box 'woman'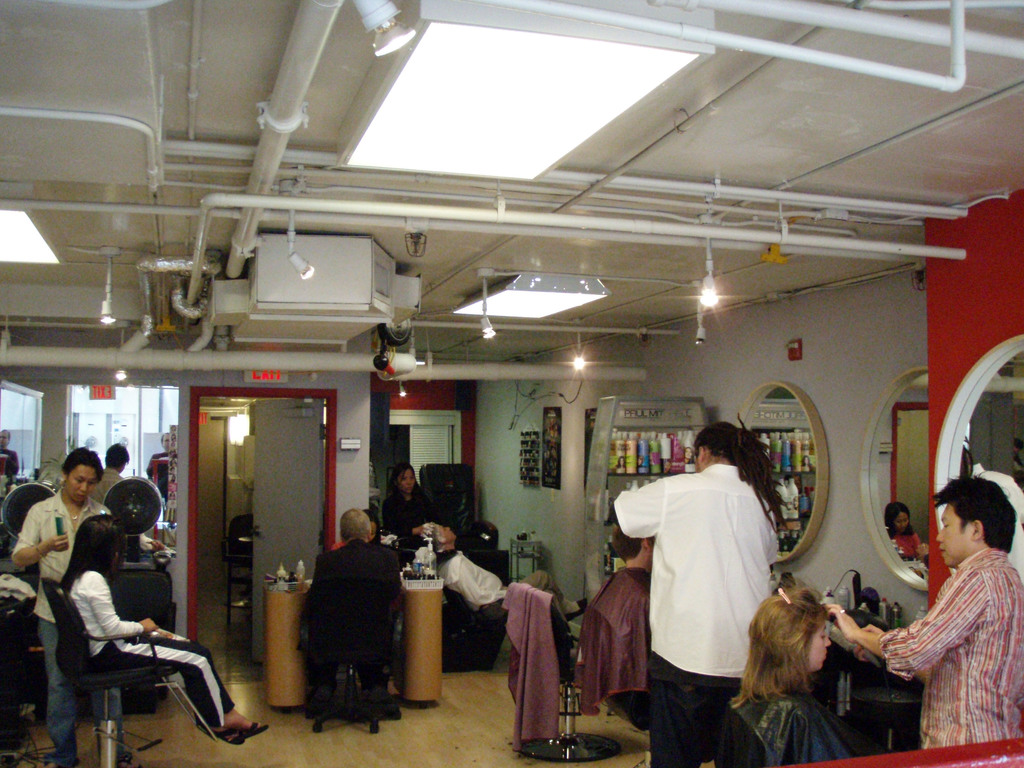
(599, 415, 777, 755)
